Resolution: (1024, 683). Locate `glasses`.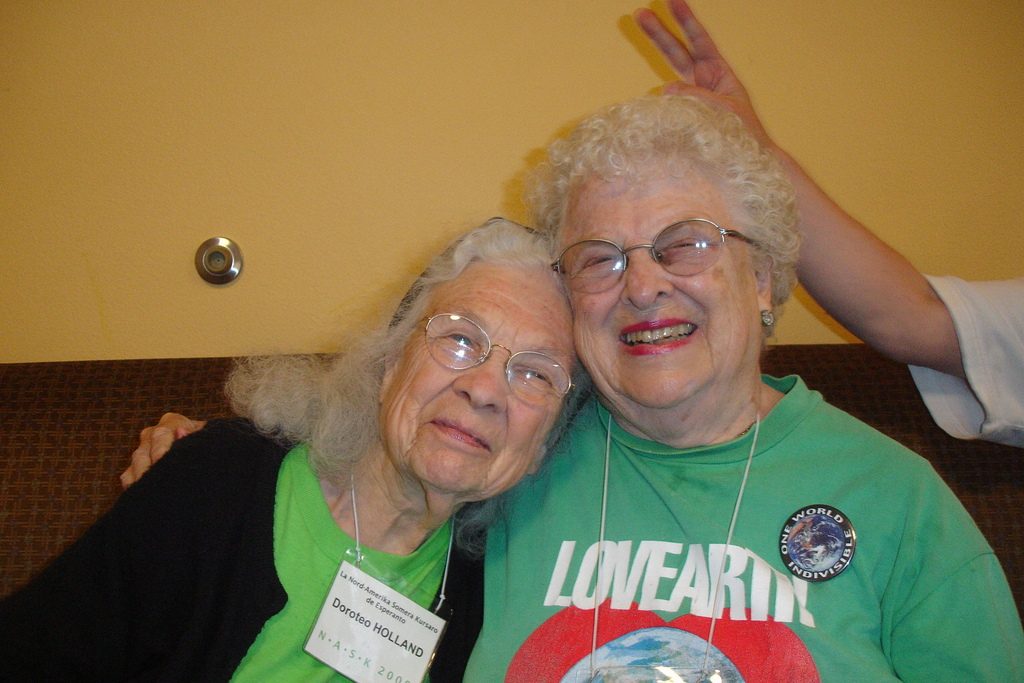
pyautogui.locateOnScreen(558, 212, 776, 296).
